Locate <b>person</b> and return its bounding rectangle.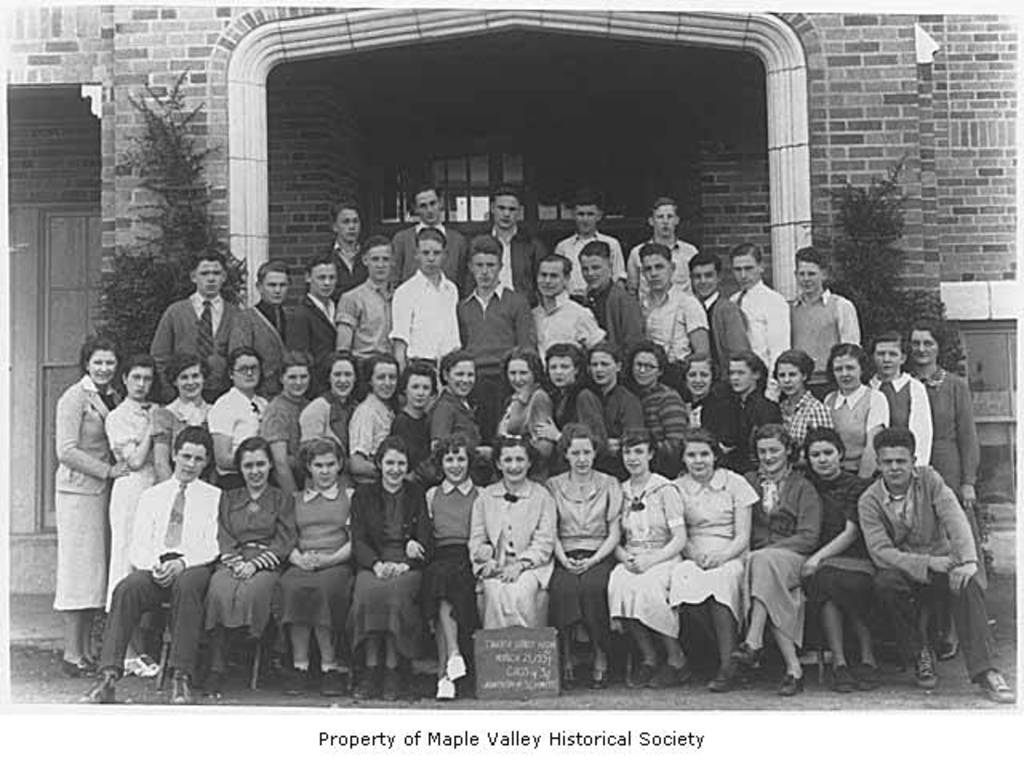
<box>904,315,990,651</box>.
